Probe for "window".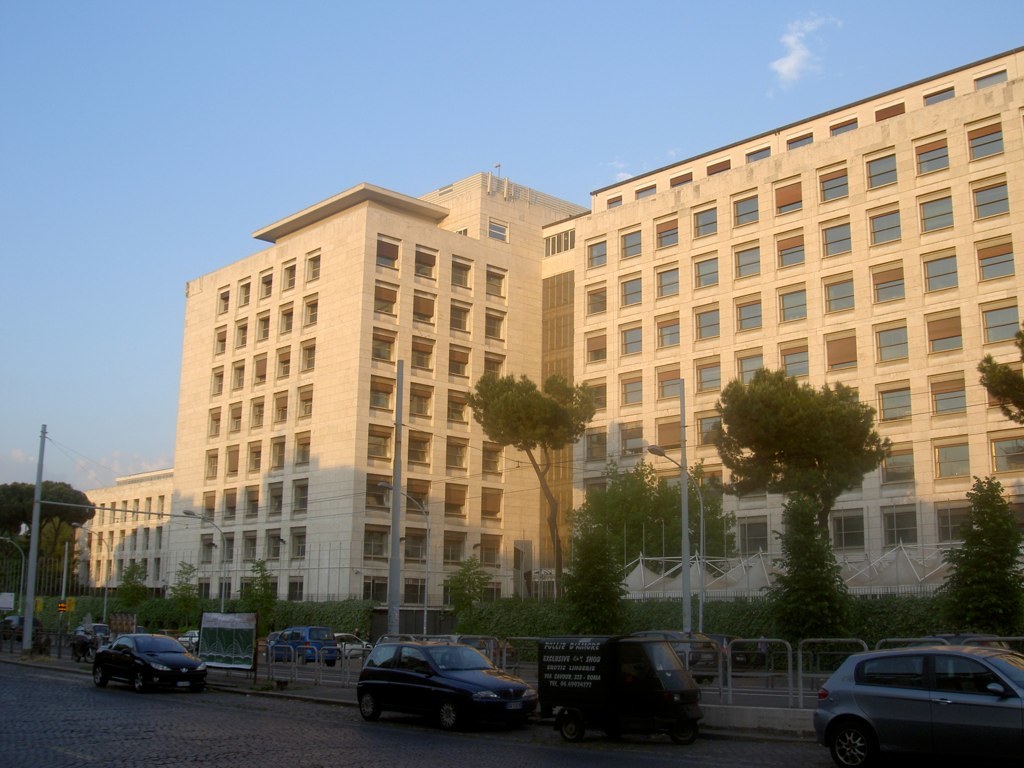
Probe result: 928:374:969:418.
